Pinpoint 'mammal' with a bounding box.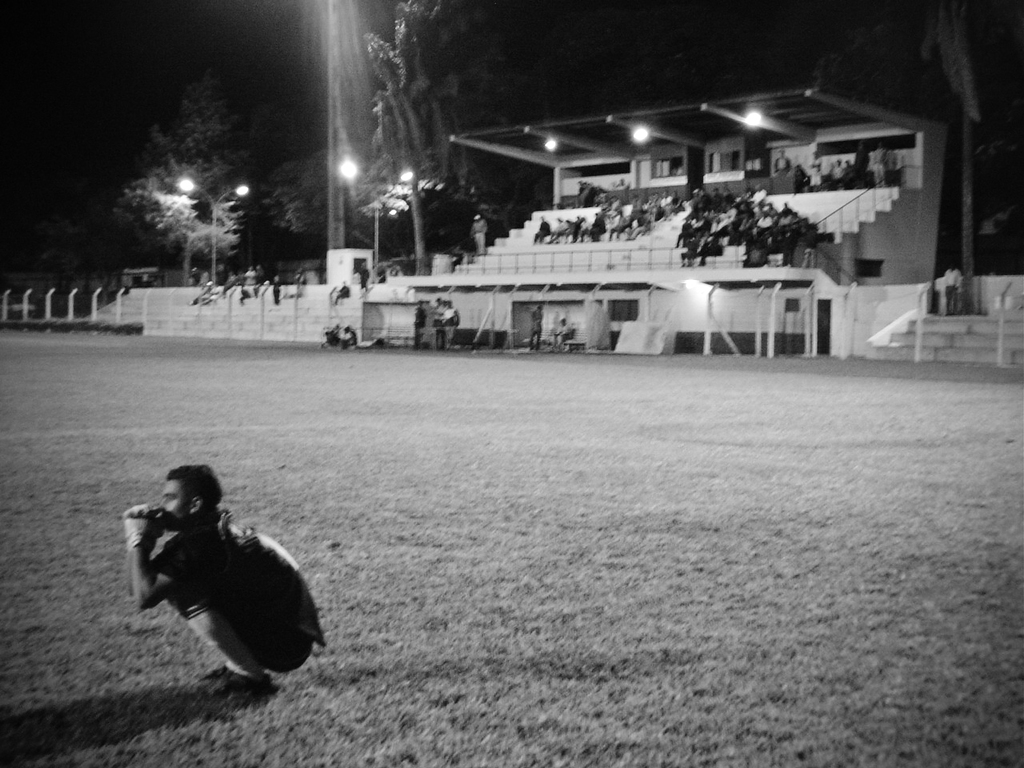
left=829, top=158, right=844, bottom=190.
